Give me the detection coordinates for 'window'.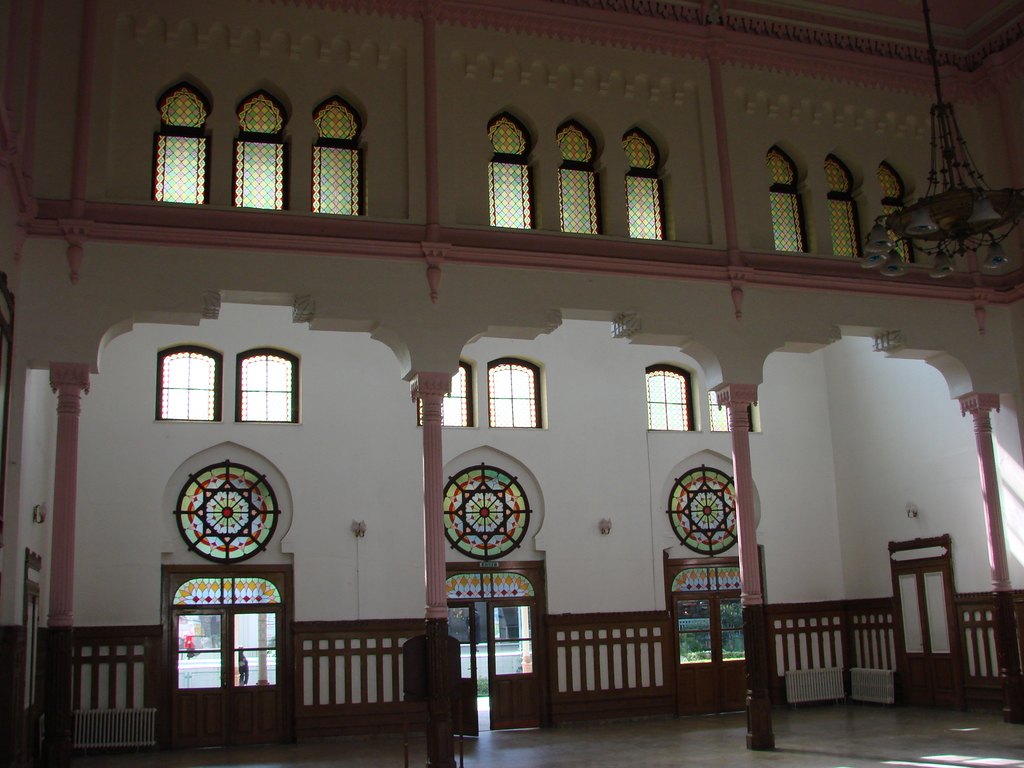
box=[645, 362, 691, 433].
